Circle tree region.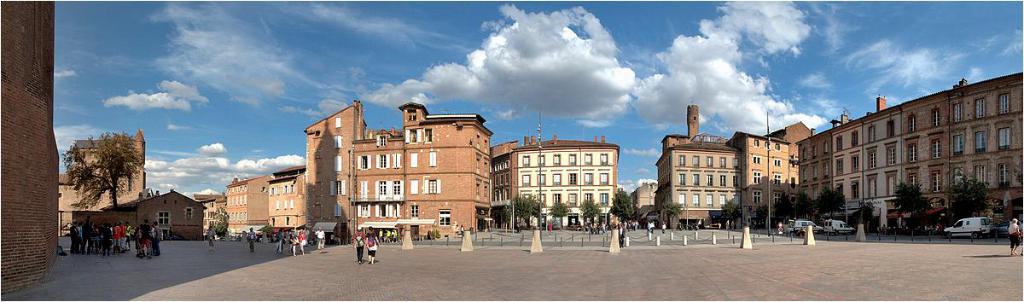
Region: <region>501, 193, 540, 229</region>.
